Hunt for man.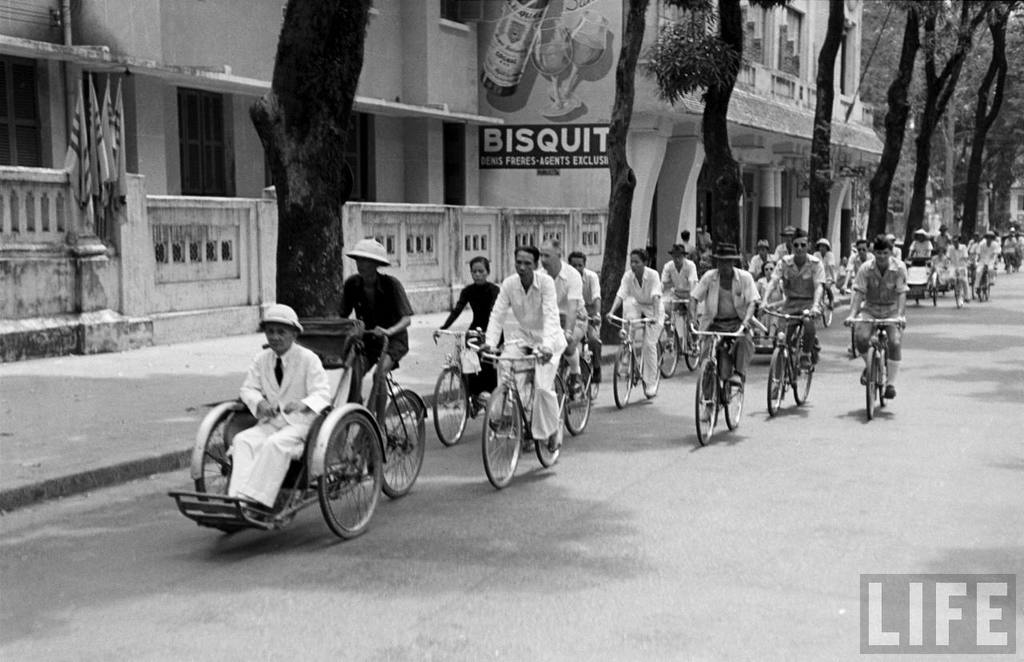
Hunted down at select_region(930, 245, 964, 294).
